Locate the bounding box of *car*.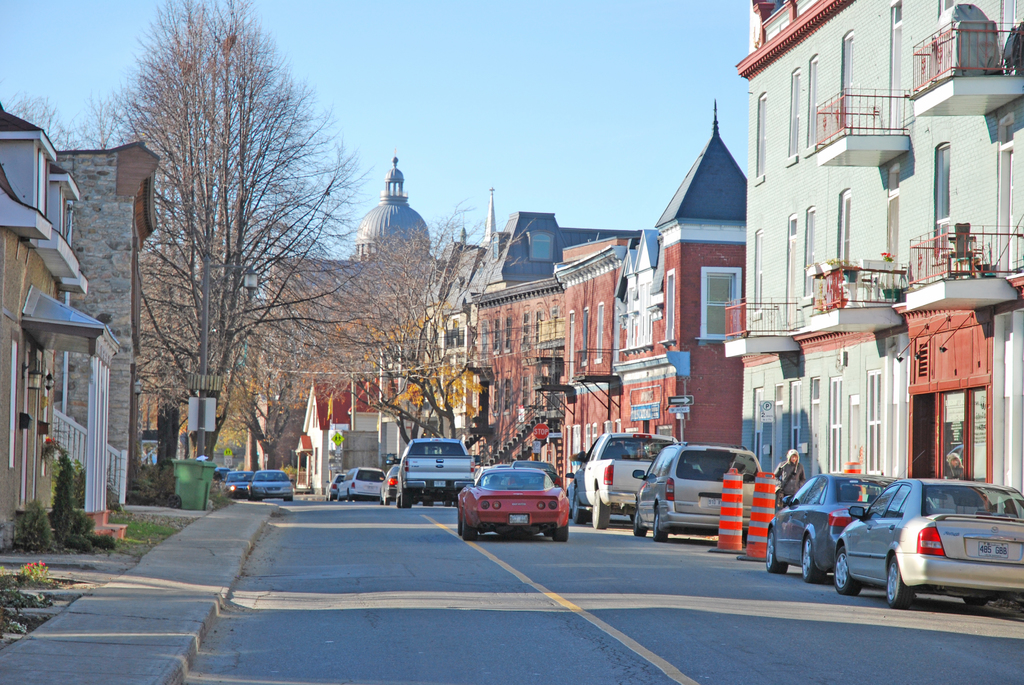
Bounding box: 572, 427, 678, 527.
